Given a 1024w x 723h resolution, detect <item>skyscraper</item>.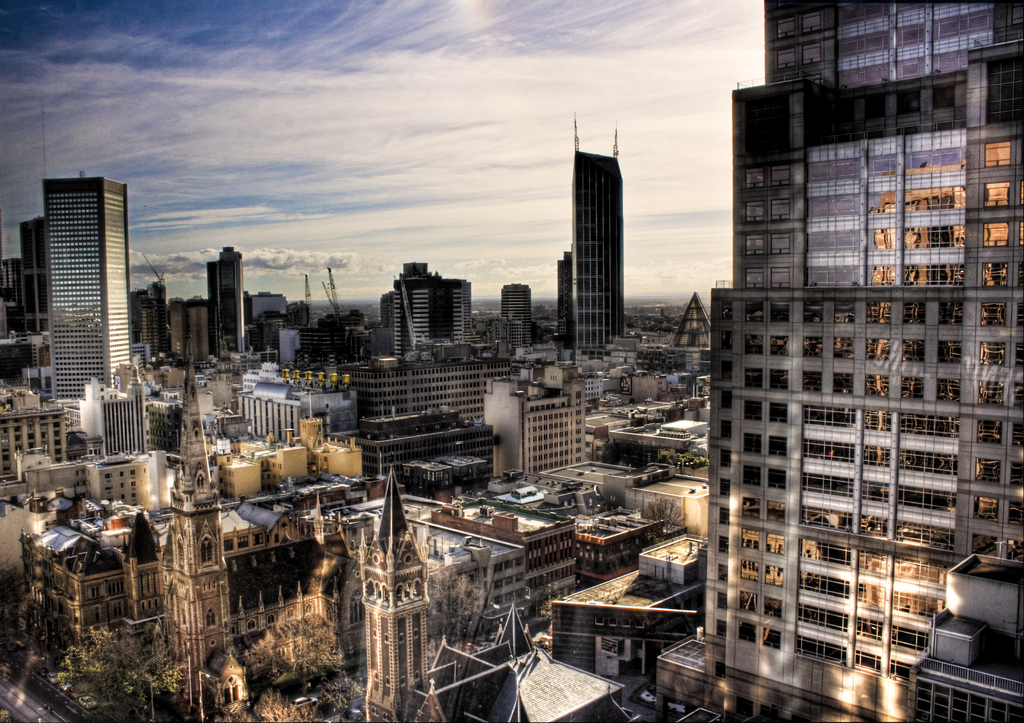
{"left": 205, "top": 247, "right": 245, "bottom": 361}.
